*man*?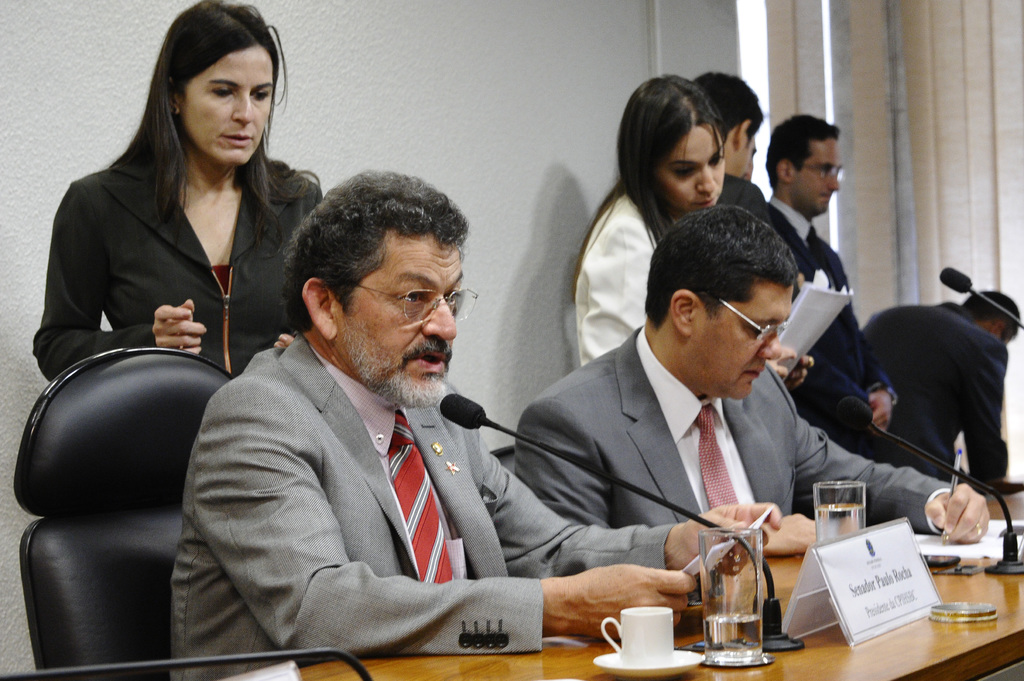
[x1=772, y1=122, x2=897, y2=479]
